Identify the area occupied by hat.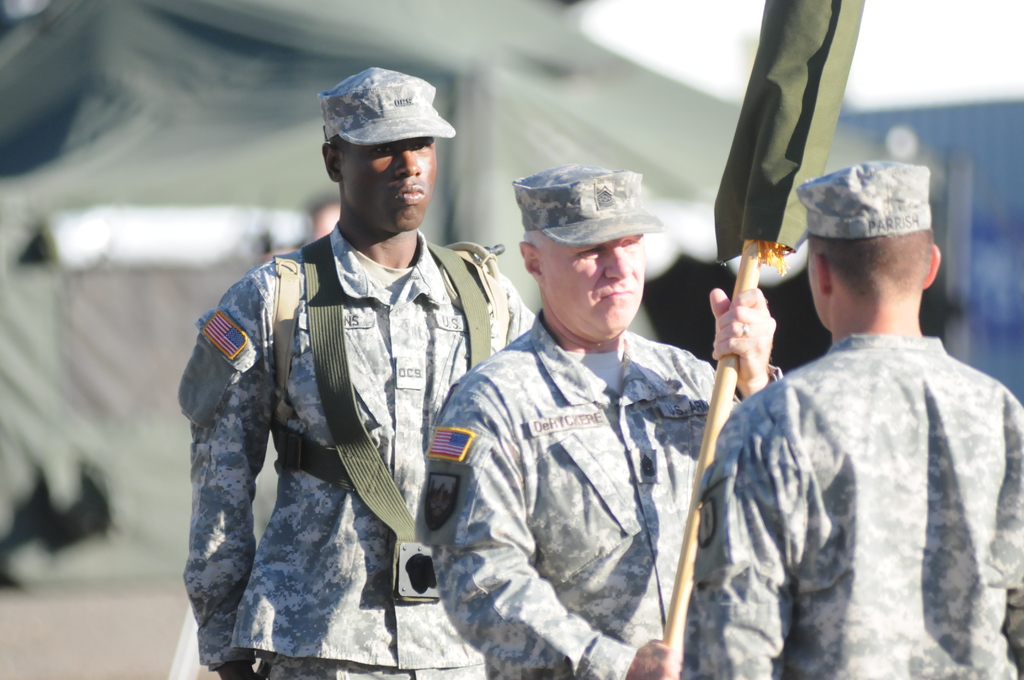
Area: 509 161 668 248.
